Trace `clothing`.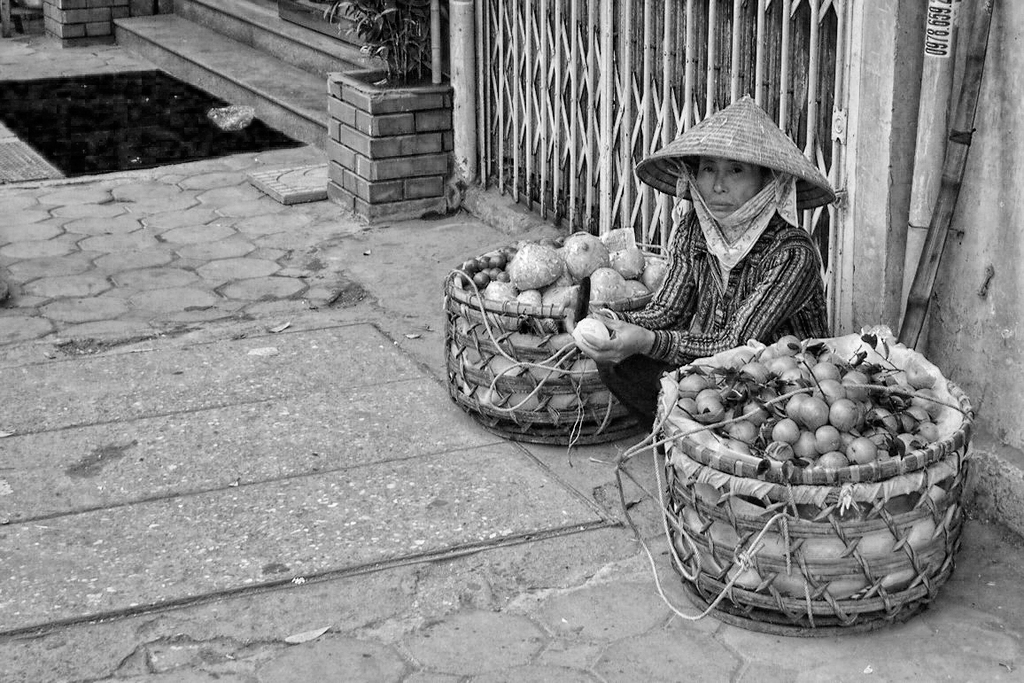
Traced to {"x1": 572, "y1": 113, "x2": 840, "y2": 377}.
